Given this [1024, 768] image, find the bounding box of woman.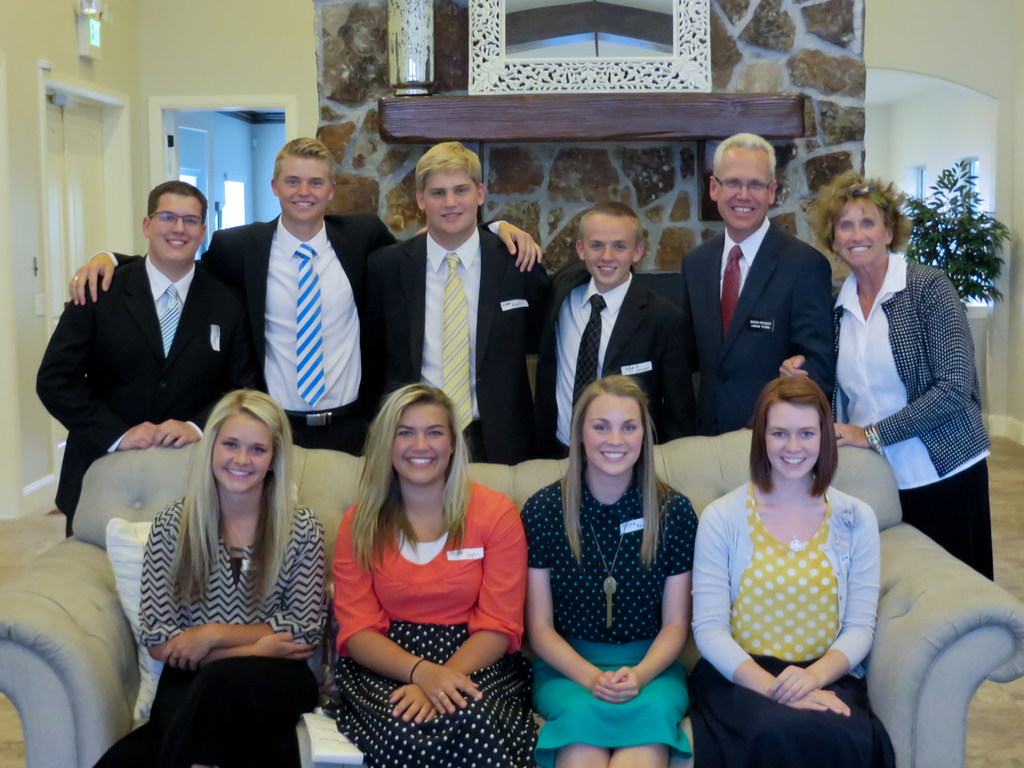
box=[516, 373, 700, 767].
